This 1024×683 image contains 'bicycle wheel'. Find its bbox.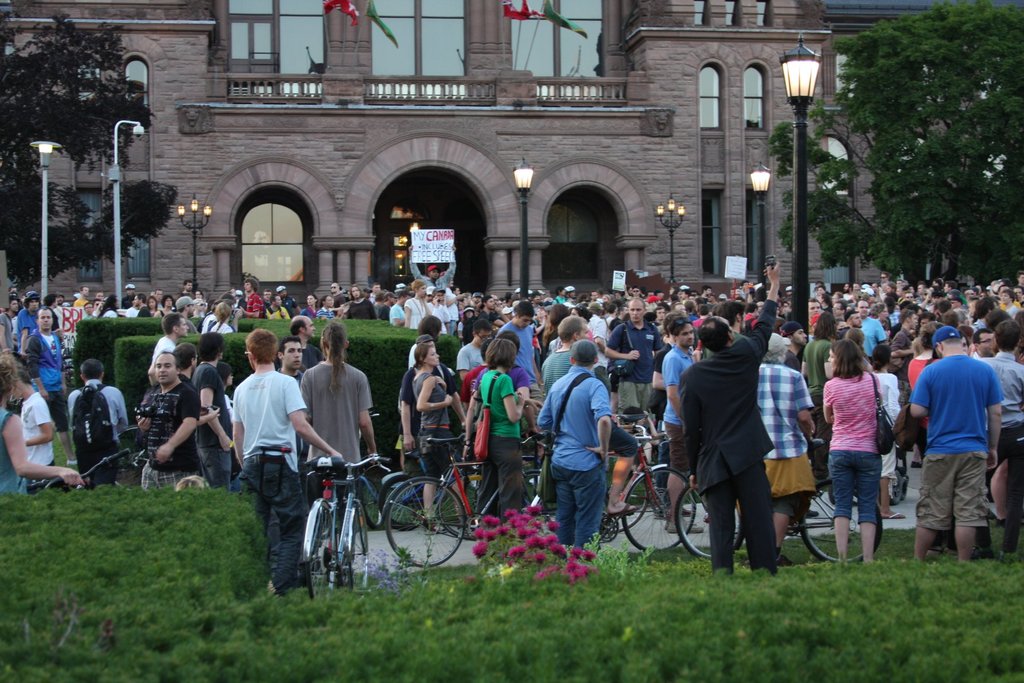
left=598, top=458, right=649, bottom=538.
